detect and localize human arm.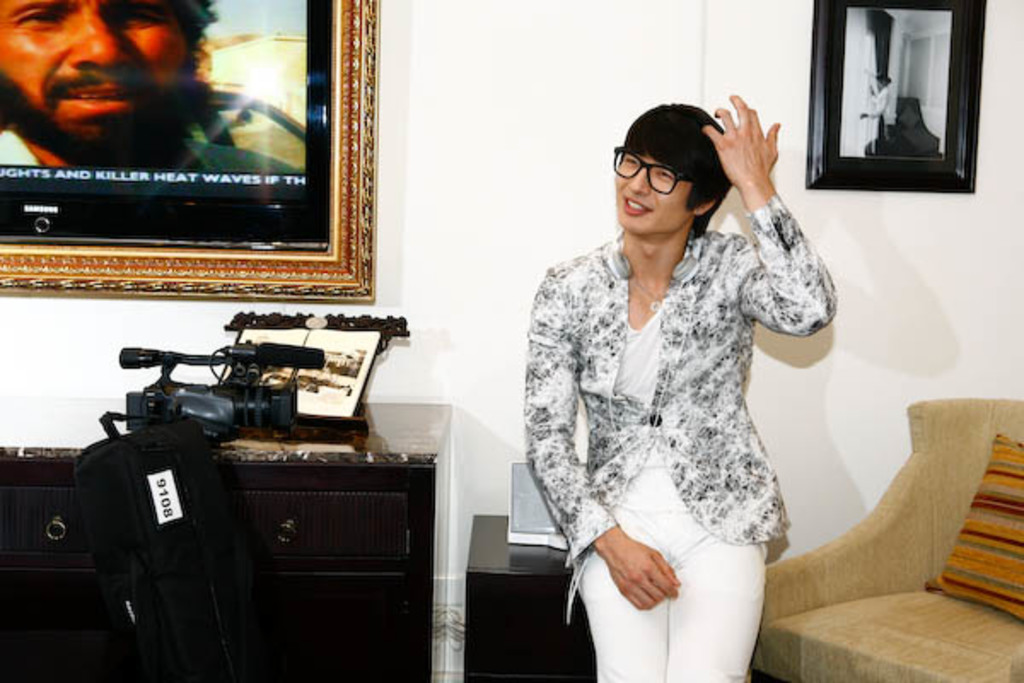
Localized at <region>519, 261, 676, 610</region>.
